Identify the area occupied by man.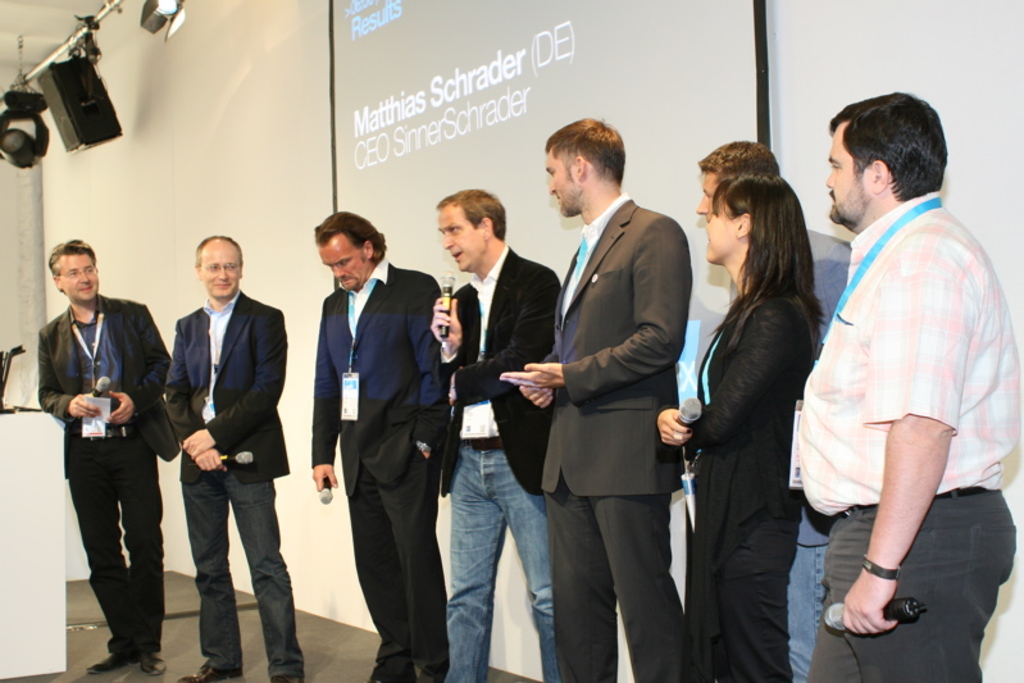
Area: x1=164 y1=232 x2=304 y2=682.
